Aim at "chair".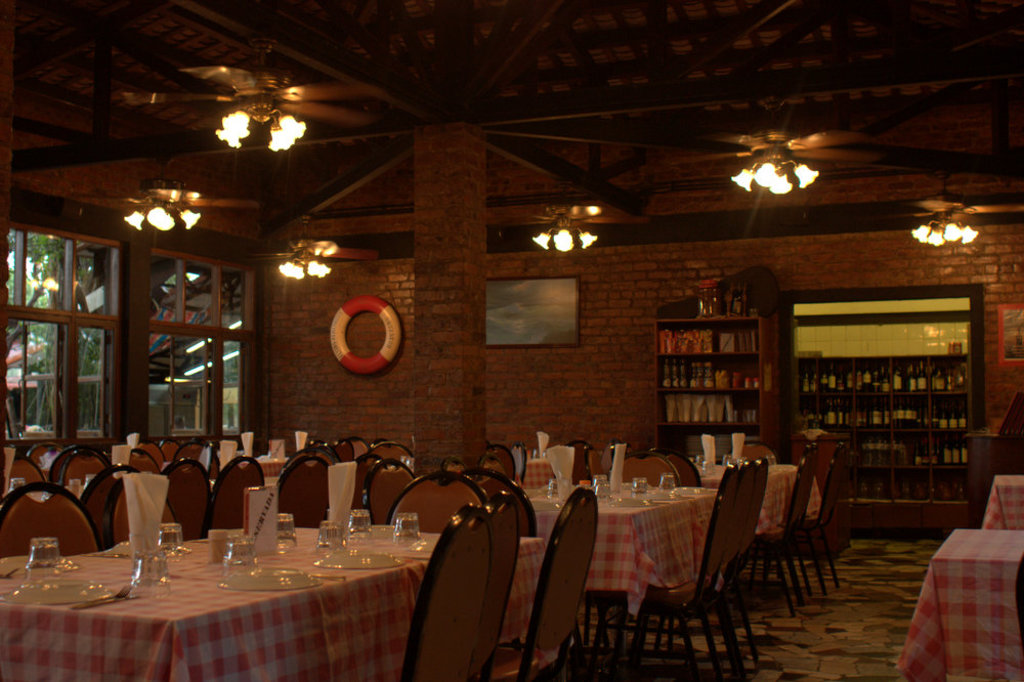
Aimed at 654, 458, 767, 681.
